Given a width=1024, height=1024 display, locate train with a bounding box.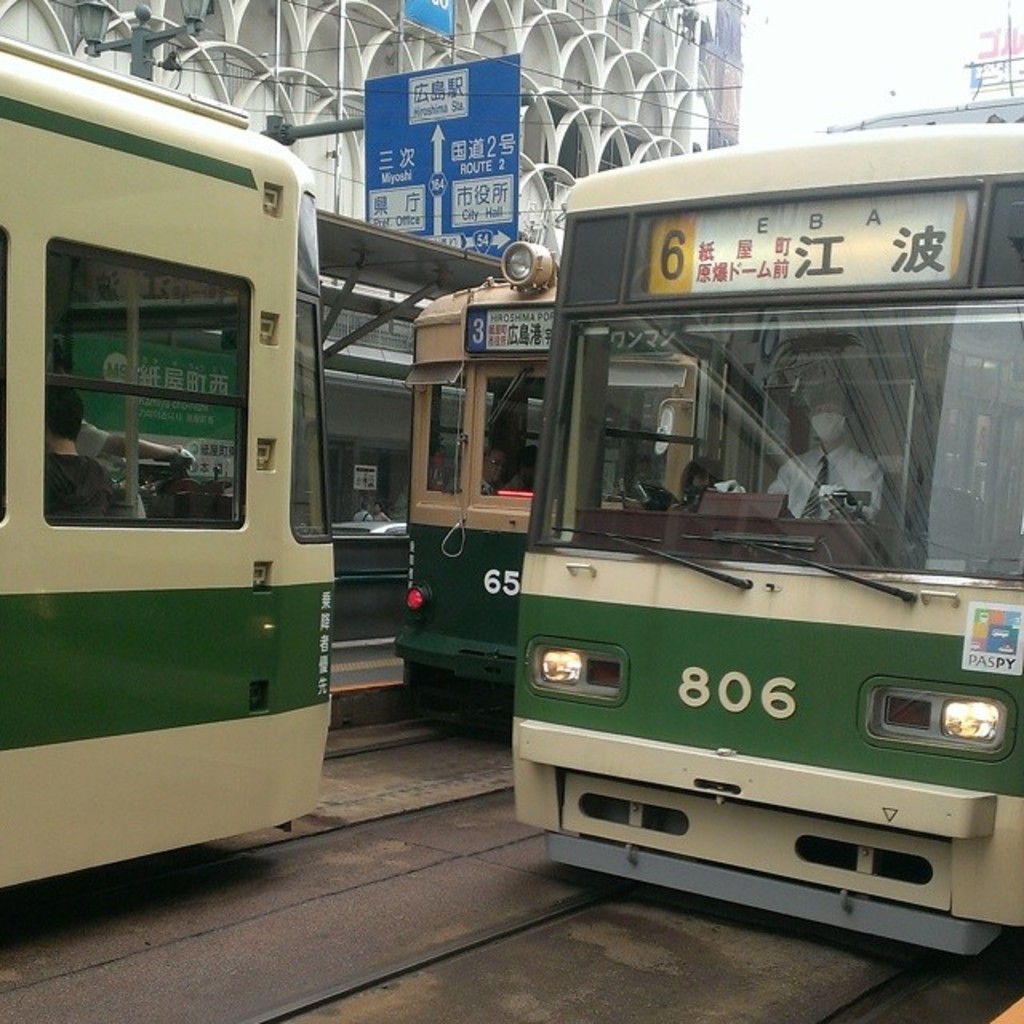
Located: [left=394, top=237, right=555, bottom=746].
